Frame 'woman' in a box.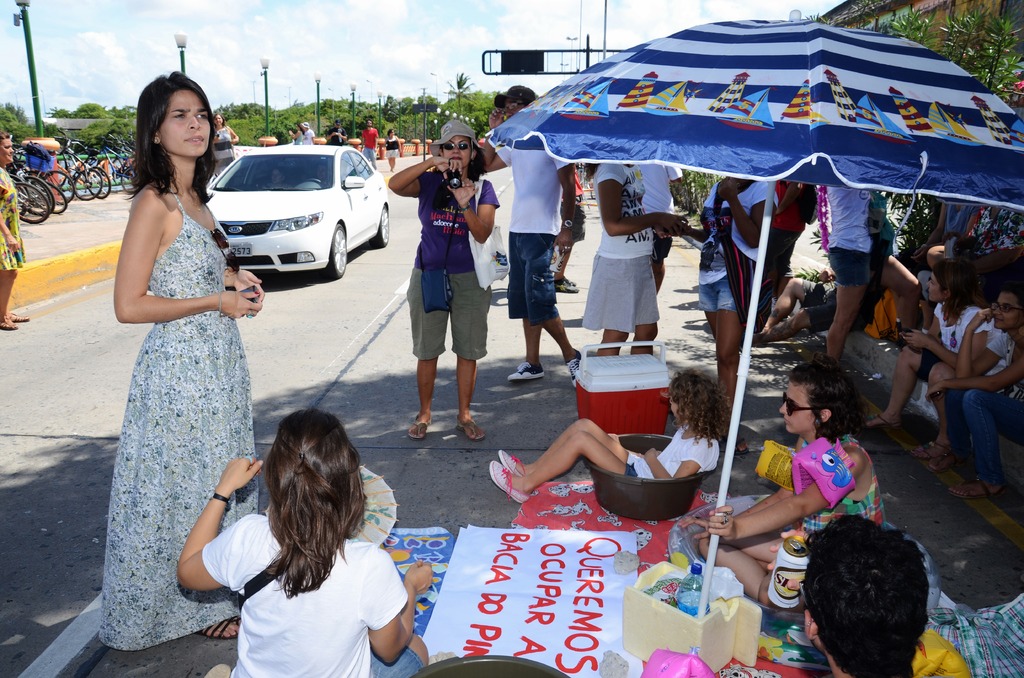
385/129/403/171.
